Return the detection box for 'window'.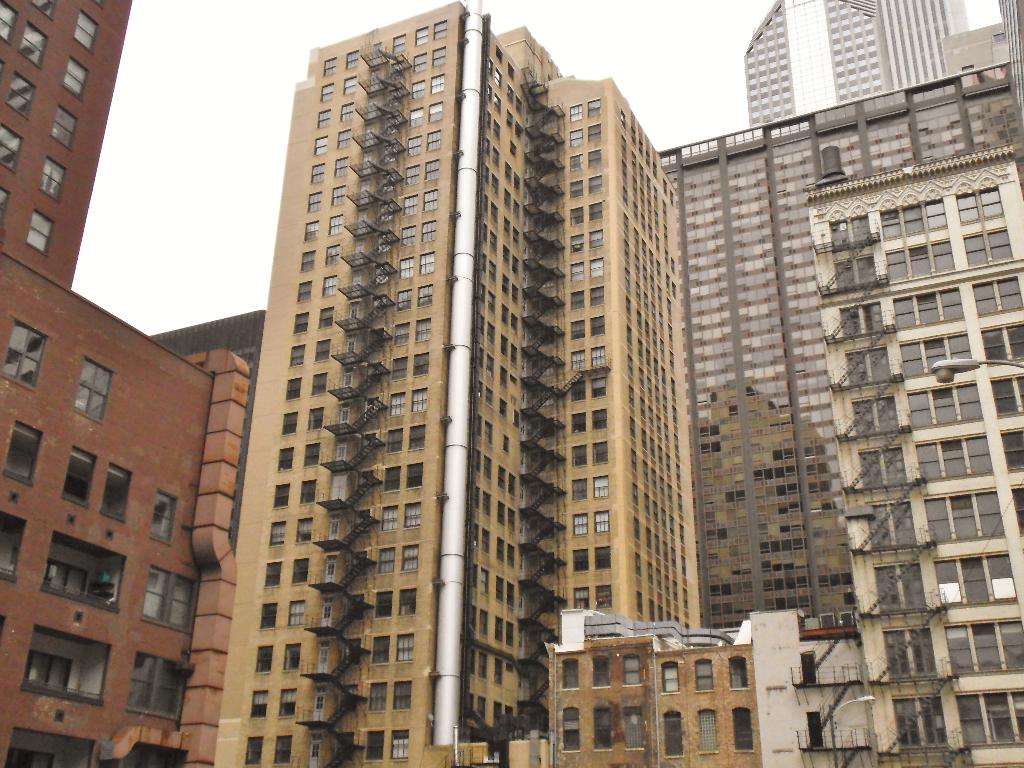
bbox=(393, 61, 405, 83).
